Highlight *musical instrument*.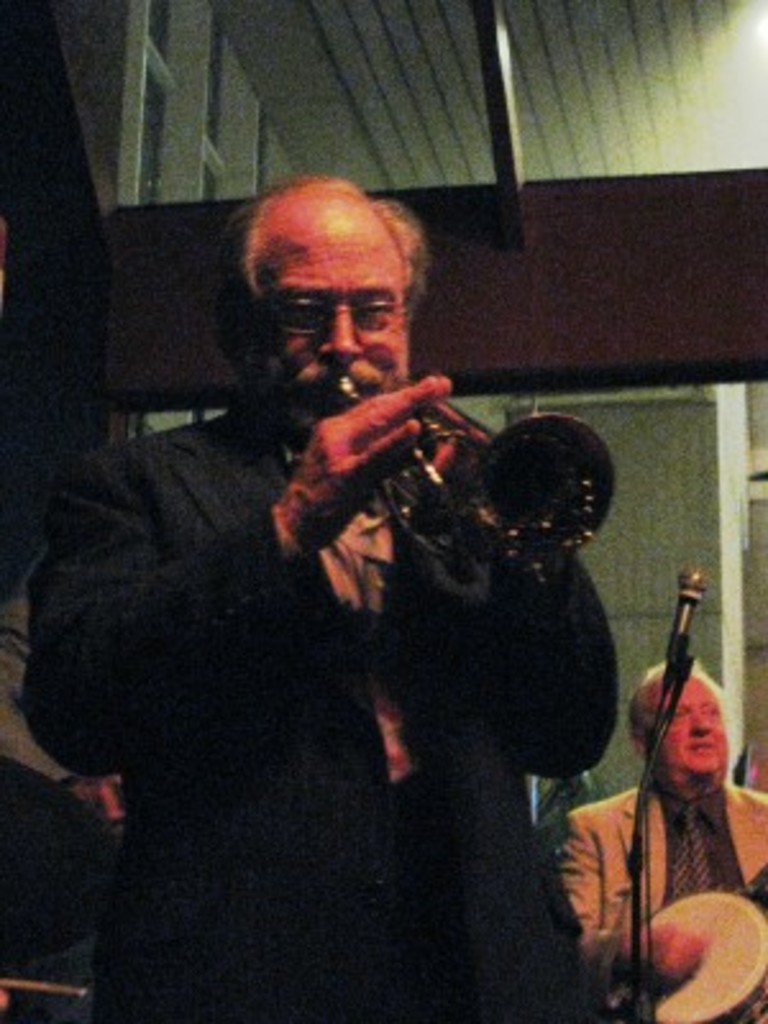
Highlighted region: [left=340, top=381, right=612, bottom=556].
